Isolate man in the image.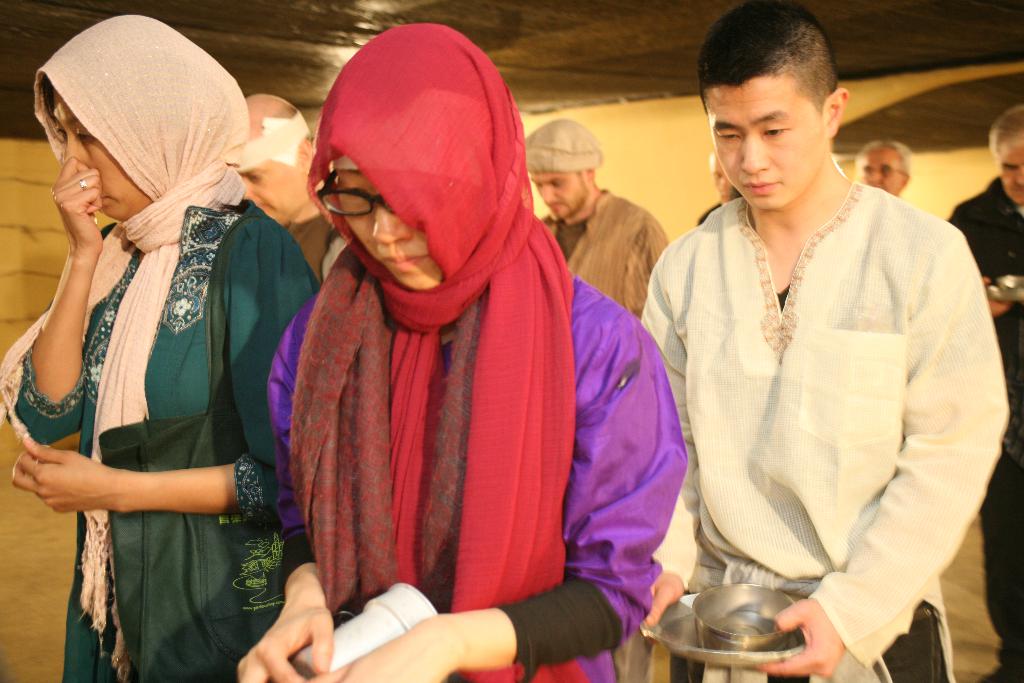
Isolated region: [943, 101, 1023, 682].
